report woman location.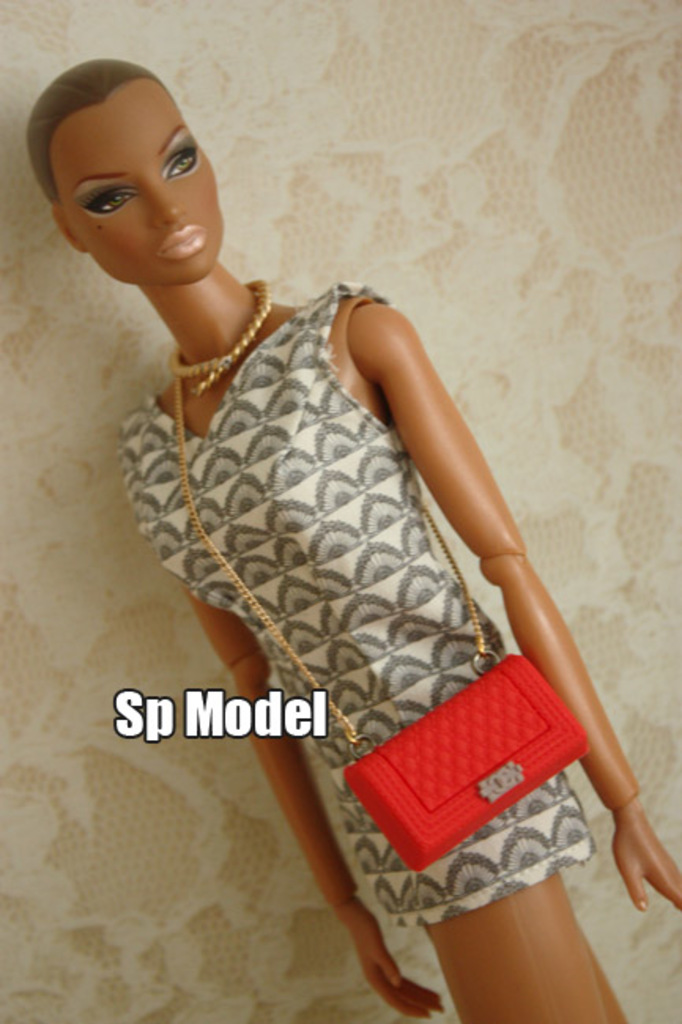
Report: [x1=27, y1=63, x2=624, y2=915].
